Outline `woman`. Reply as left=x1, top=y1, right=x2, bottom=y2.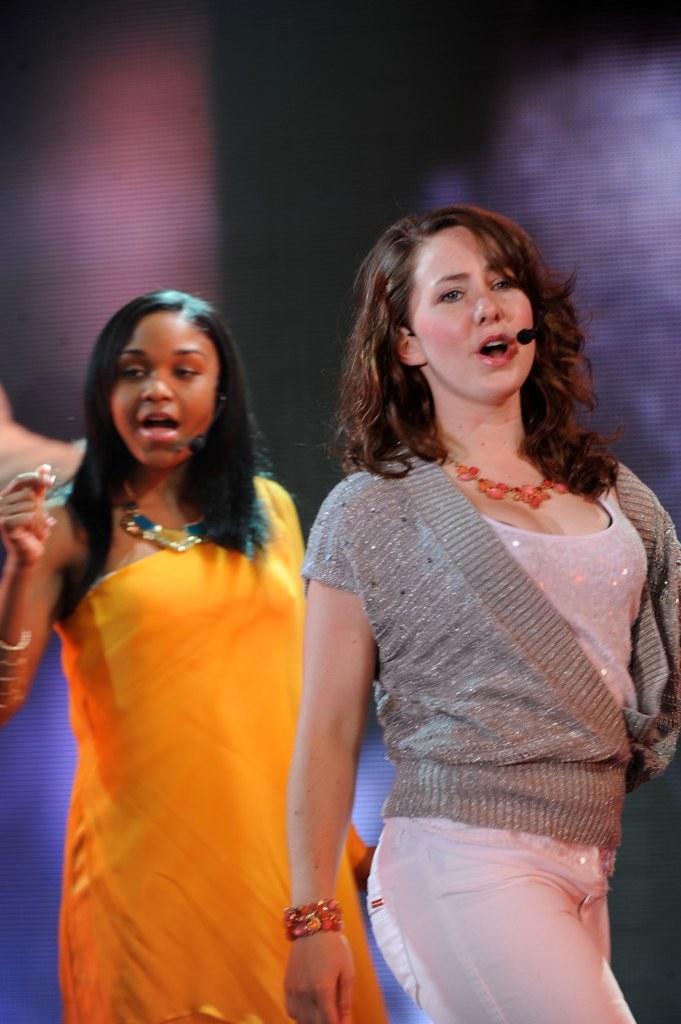
left=0, top=286, right=379, bottom=1023.
